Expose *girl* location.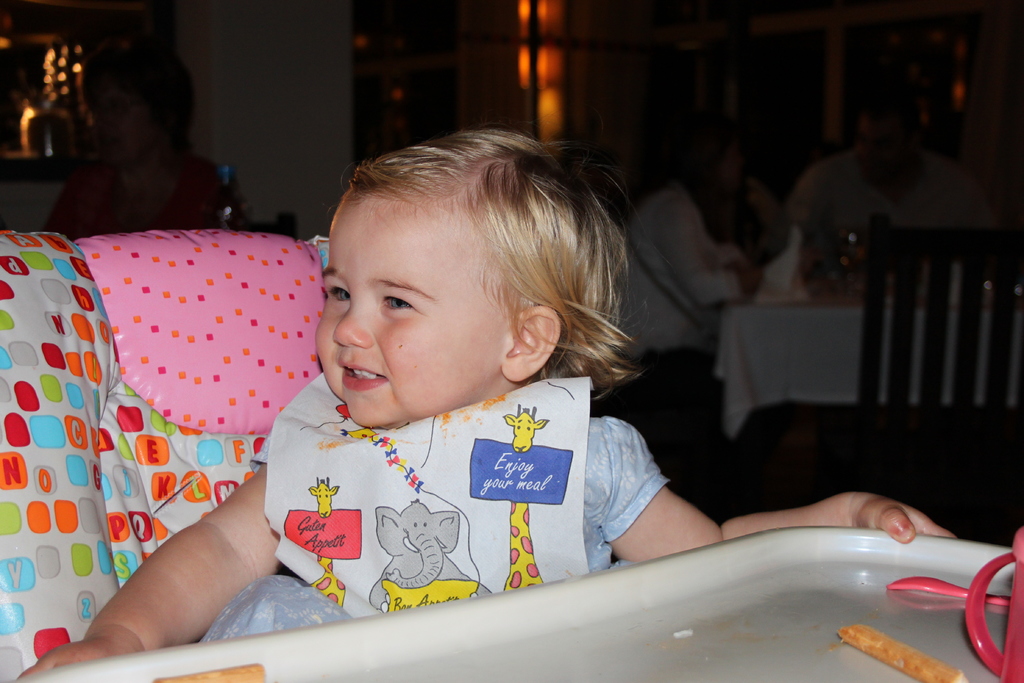
Exposed at bbox=(13, 131, 958, 682).
